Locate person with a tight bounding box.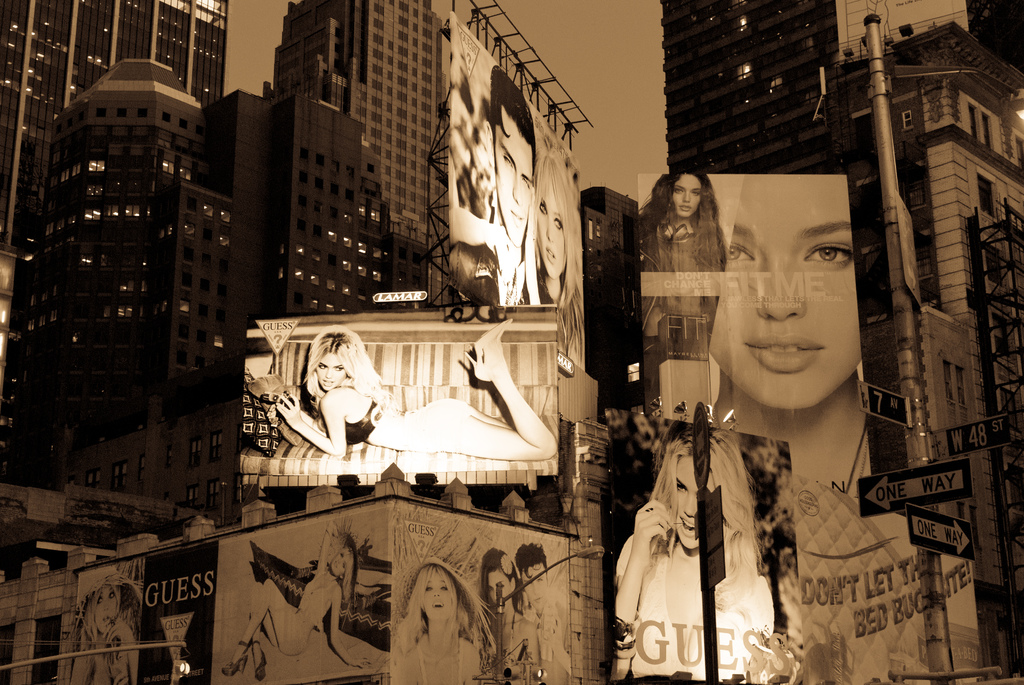
x1=275, y1=318, x2=557, y2=464.
